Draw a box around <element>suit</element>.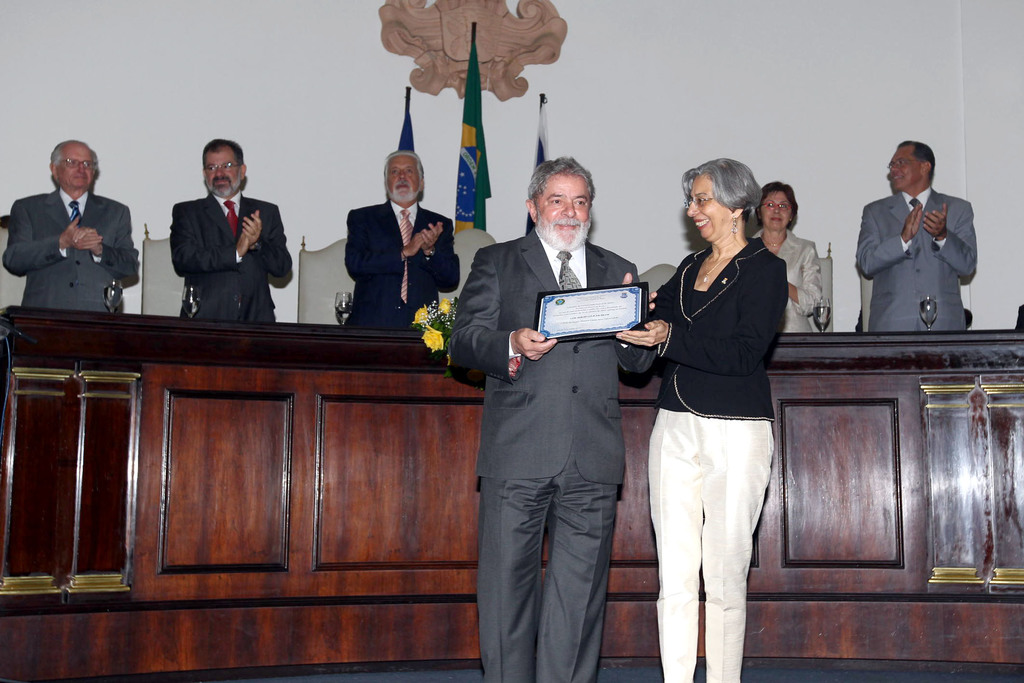
<bbox>168, 194, 296, 325</bbox>.
